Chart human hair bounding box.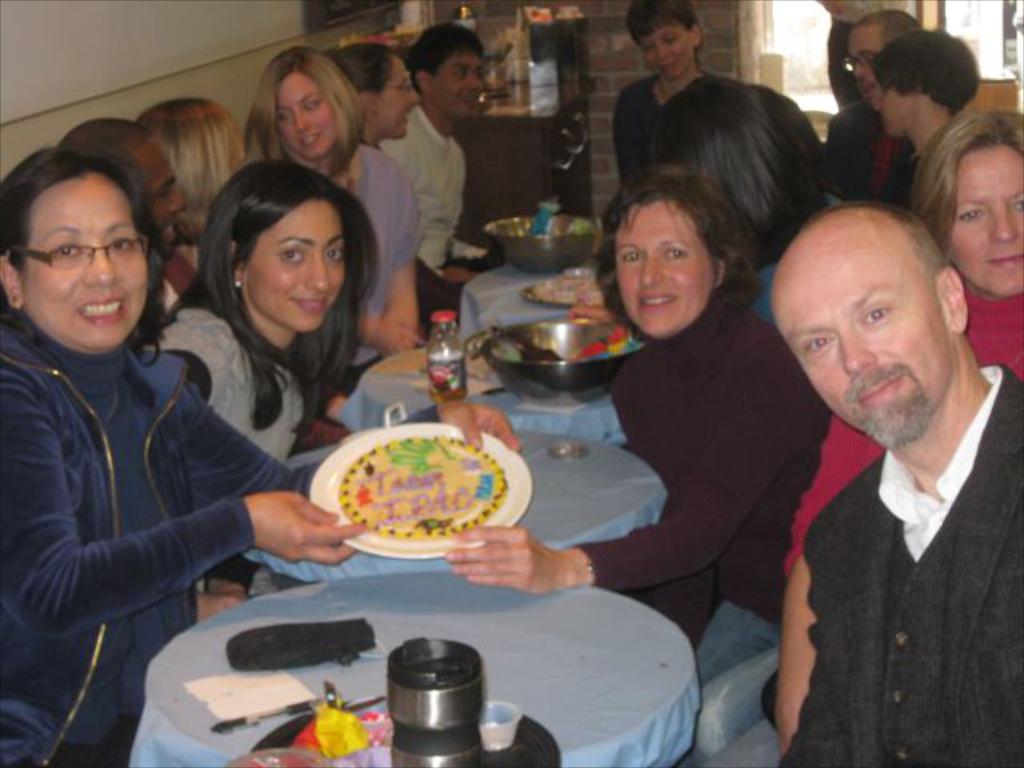
Charted: (333, 43, 394, 134).
